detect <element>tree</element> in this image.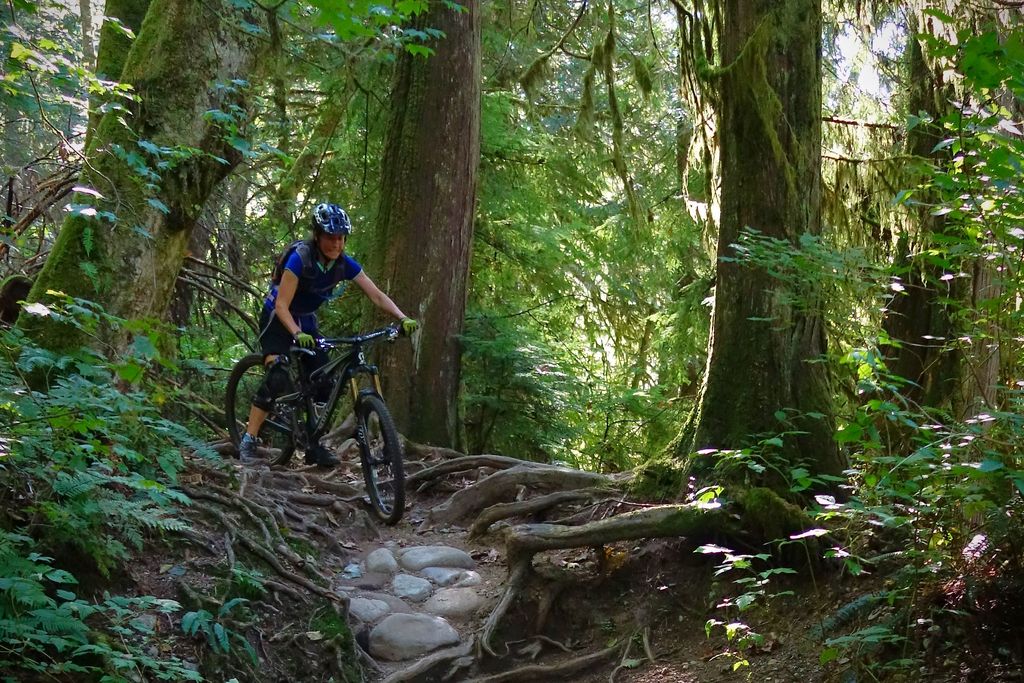
Detection: bbox=[332, 0, 486, 457].
